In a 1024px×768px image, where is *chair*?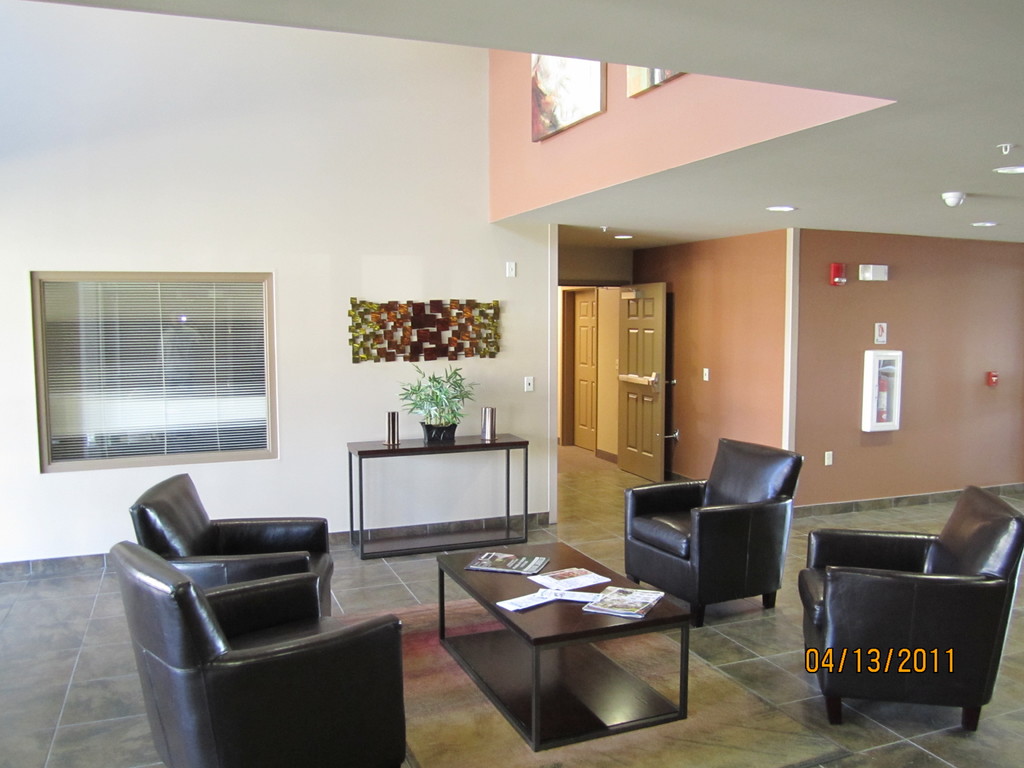
<bbox>130, 466, 335, 610</bbox>.
